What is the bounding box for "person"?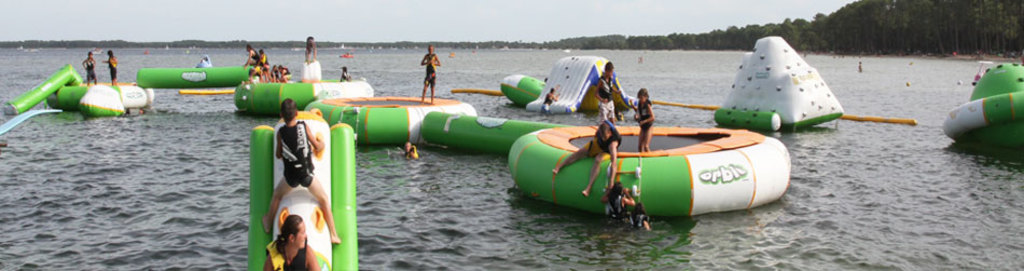
box=[633, 202, 649, 232].
